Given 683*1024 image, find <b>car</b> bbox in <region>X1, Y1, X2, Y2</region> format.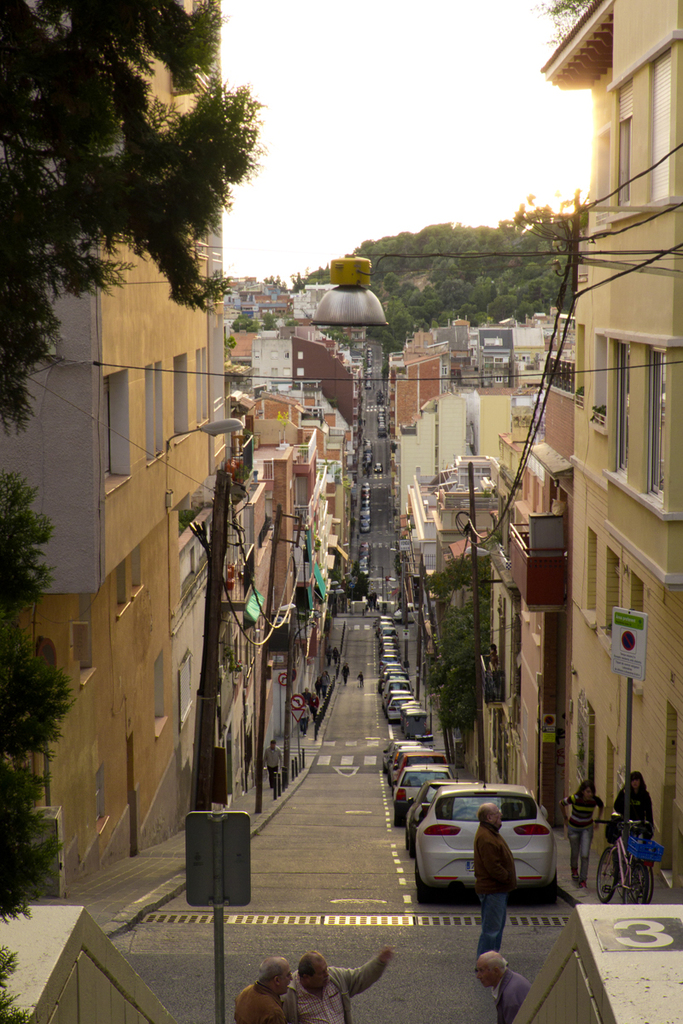
<region>416, 780, 553, 897</region>.
